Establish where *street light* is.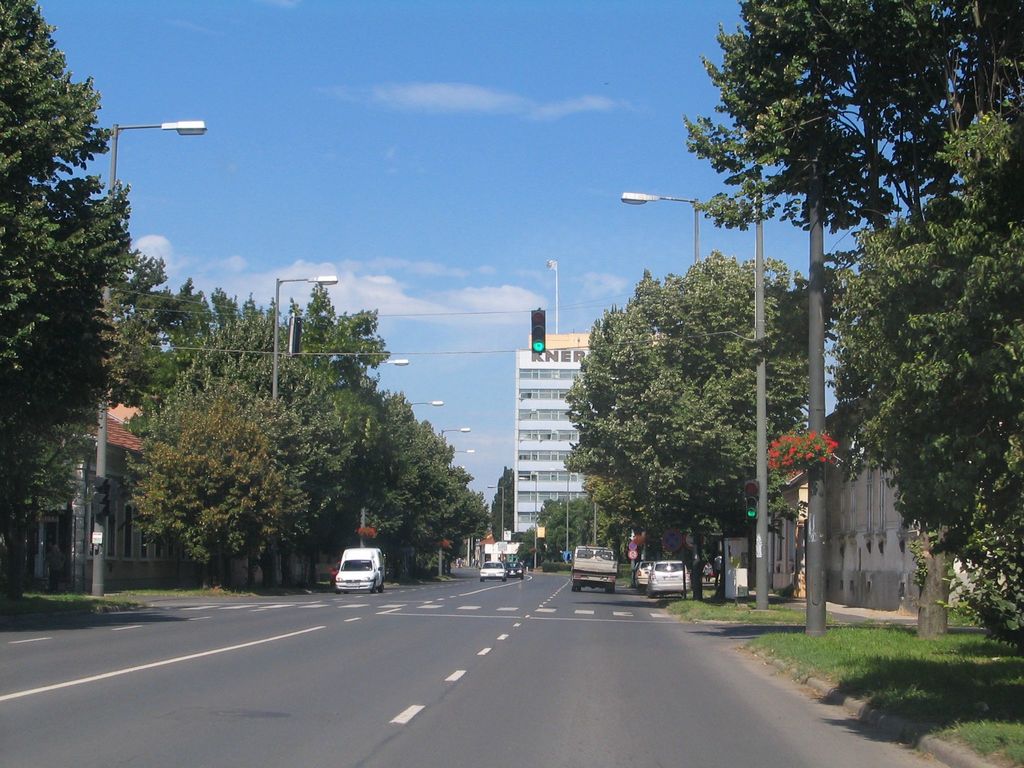
Established at box=[100, 115, 208, 596].
